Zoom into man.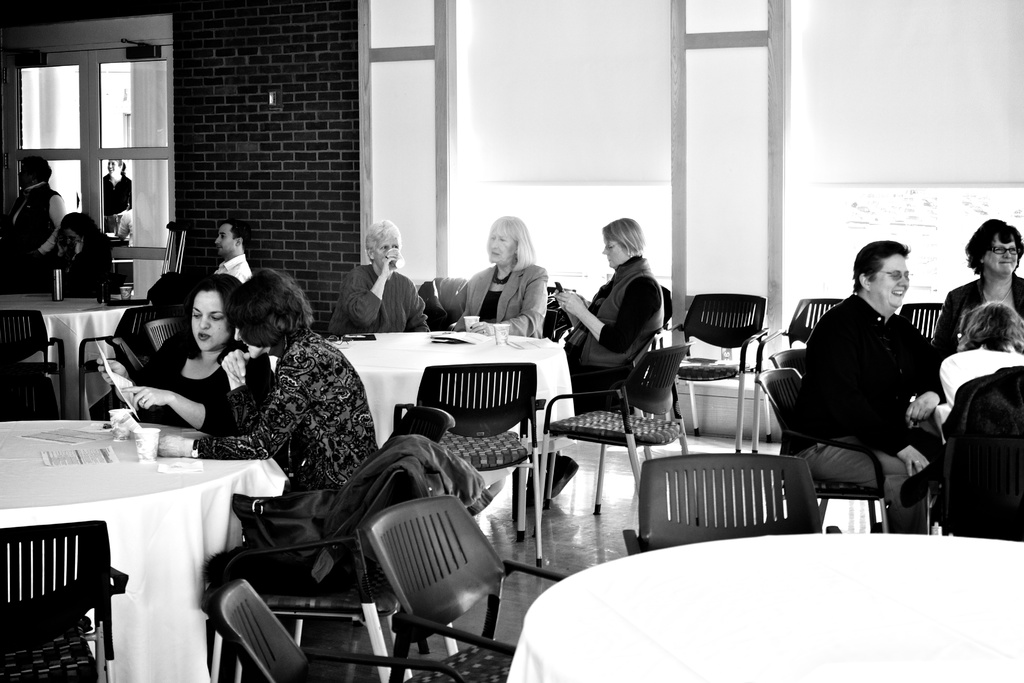
Zoom target: detection(214, 220, 255, 289).
